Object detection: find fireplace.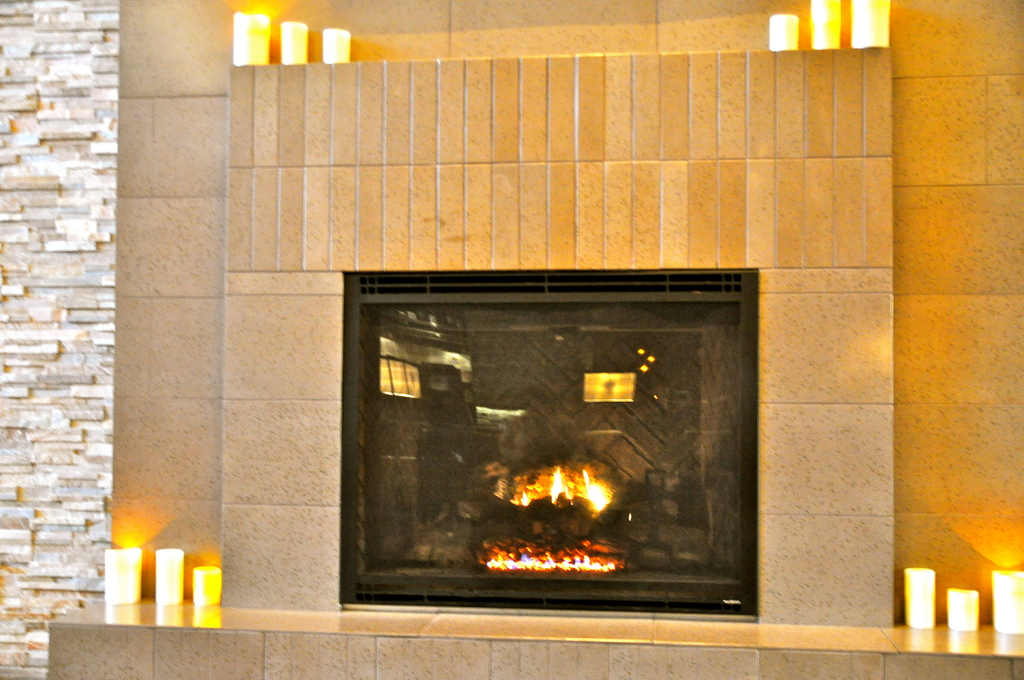
box=[220, 45, 896, 623].
